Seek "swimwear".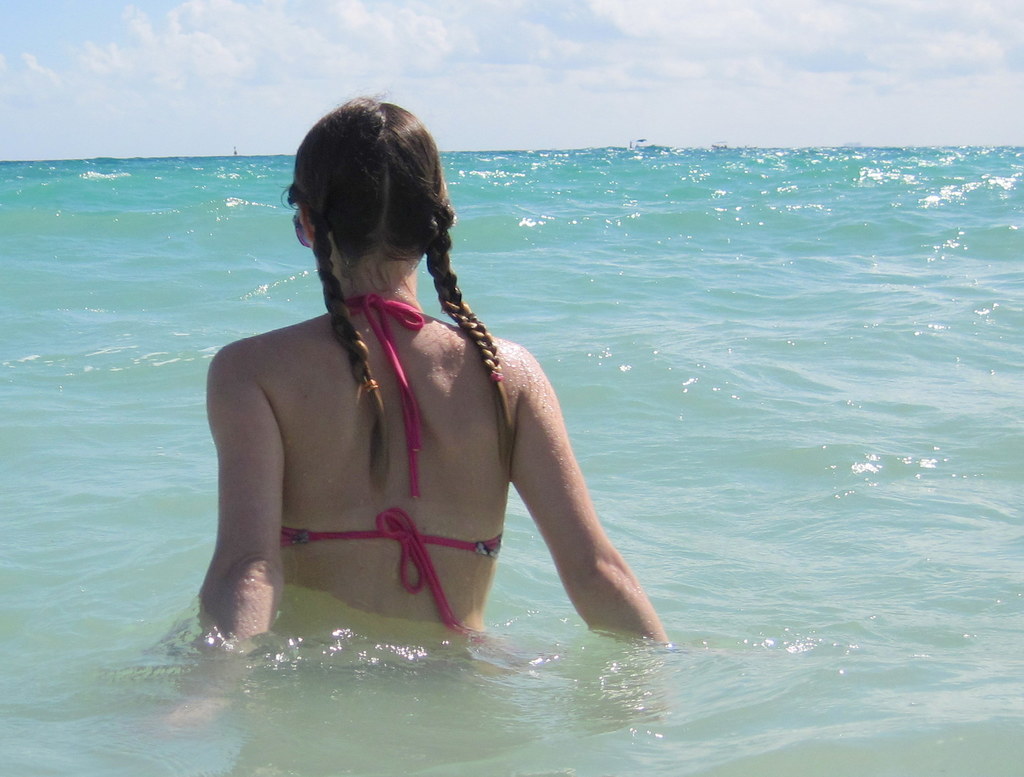
[left=284, top=278, right=511, bottom=652].
